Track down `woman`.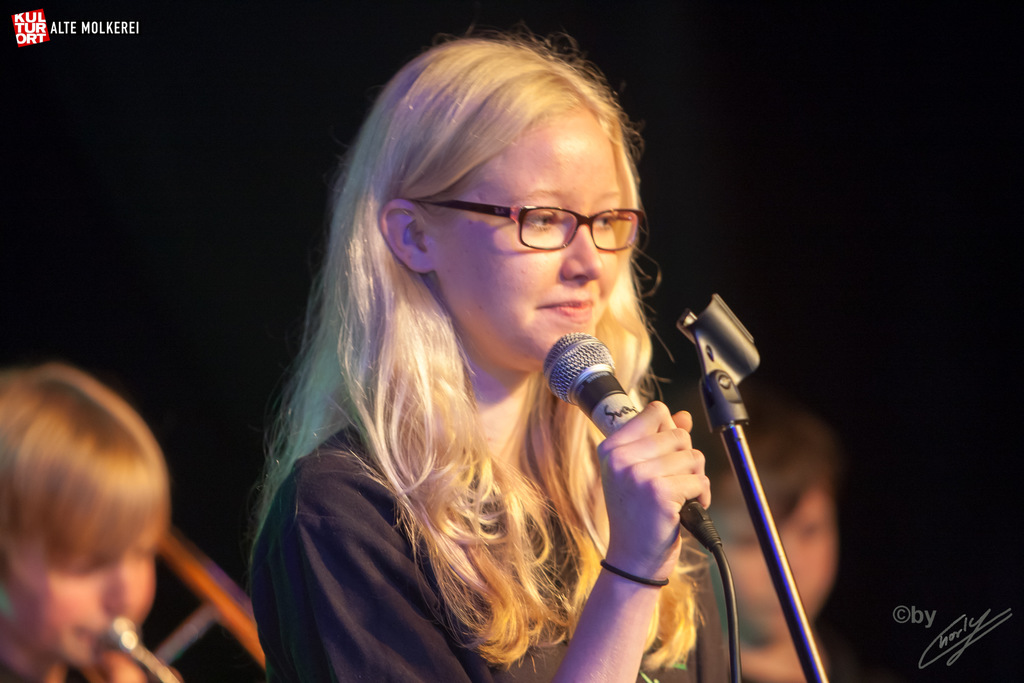
Tracked to [180,13,802,682].
